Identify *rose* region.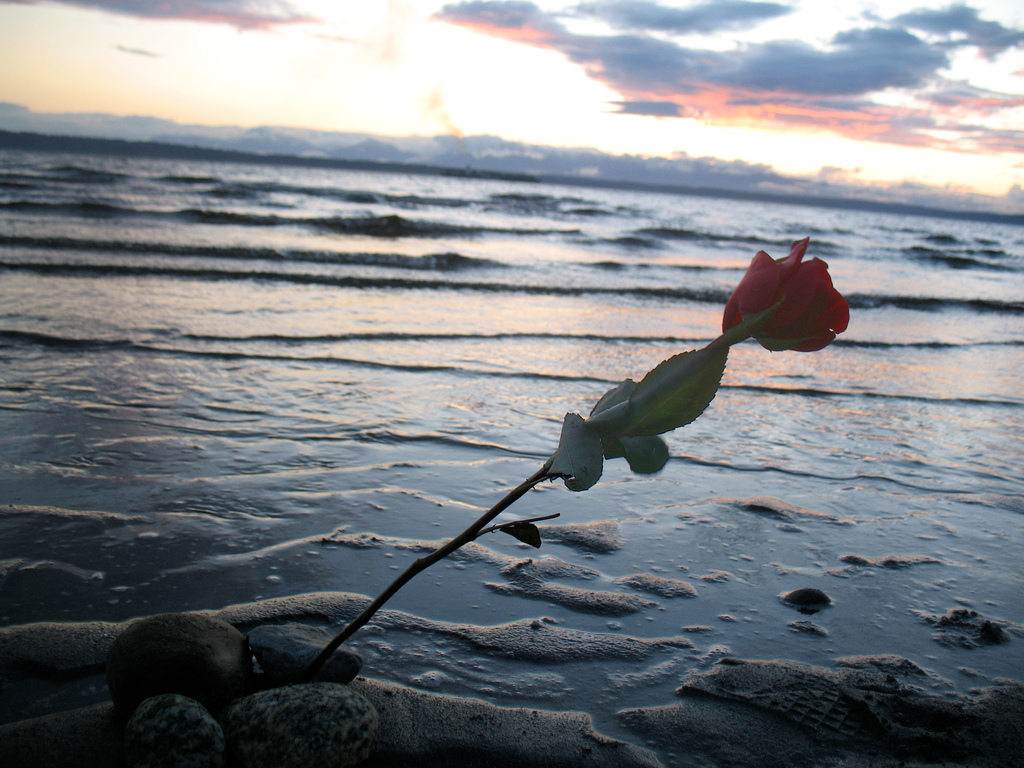
Region: BBox(722, 233, 850, 358).
